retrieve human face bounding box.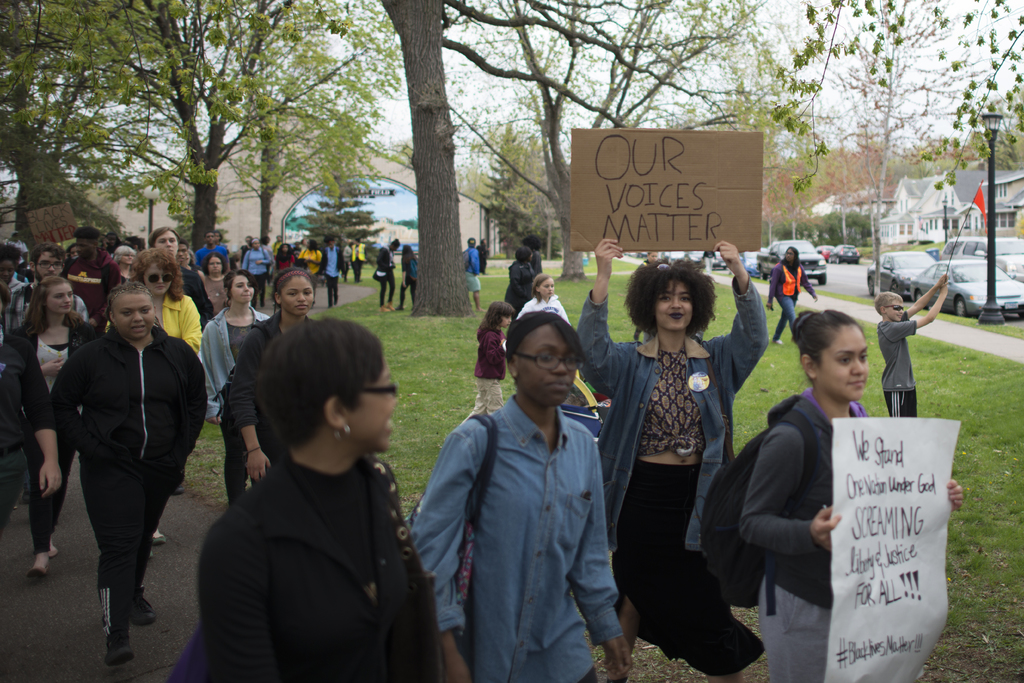
Bounding box: 279, 272, 313, 314.
